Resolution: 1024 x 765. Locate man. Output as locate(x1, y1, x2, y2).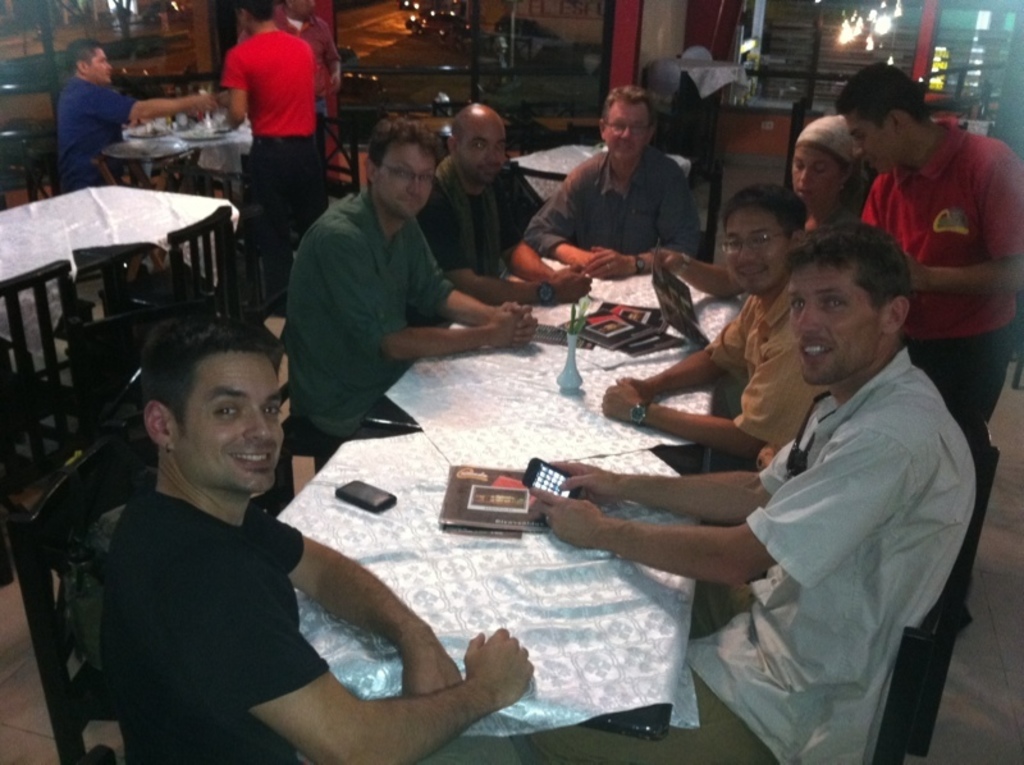
locate(603, 183, 815, 468).
